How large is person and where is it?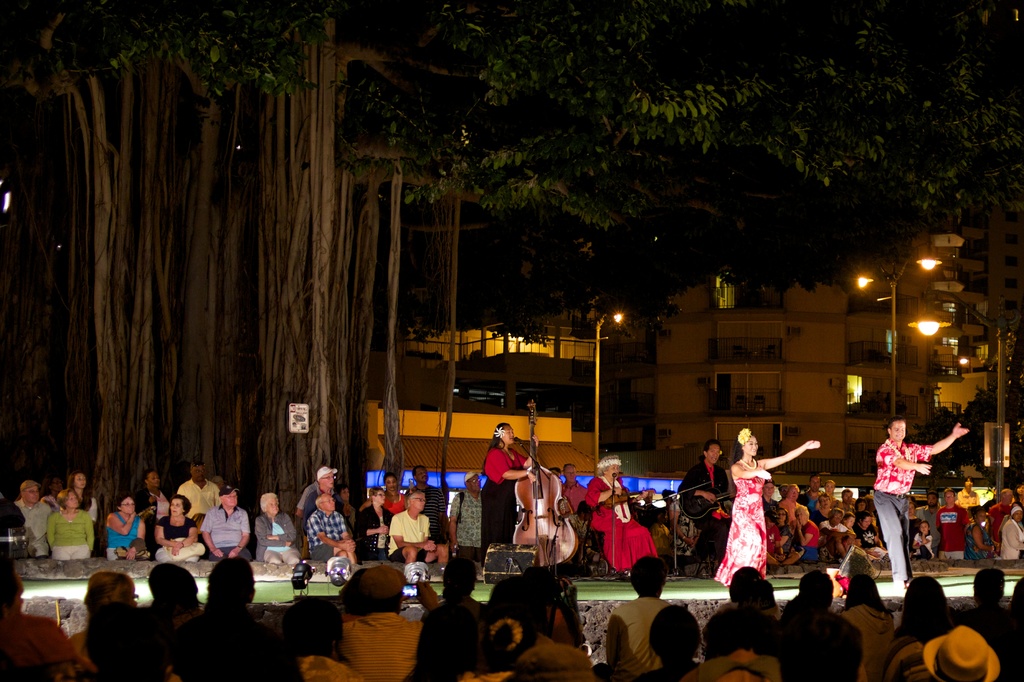
Bounding box: region(774, 484, 799, 517).
